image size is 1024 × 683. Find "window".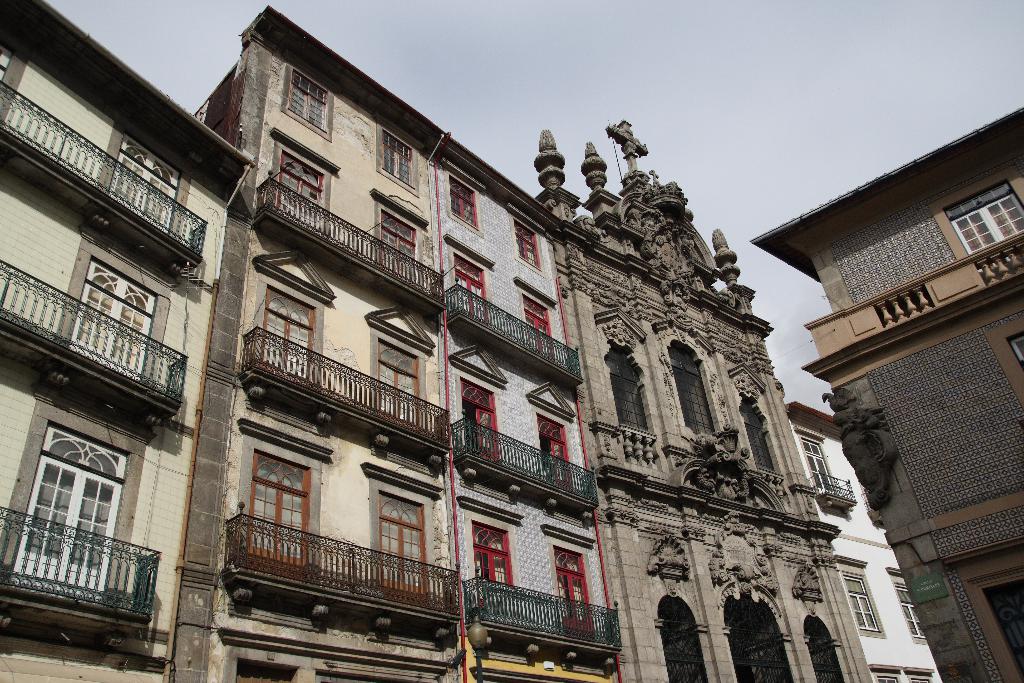
l=524, t=295, r=556, b=344.
